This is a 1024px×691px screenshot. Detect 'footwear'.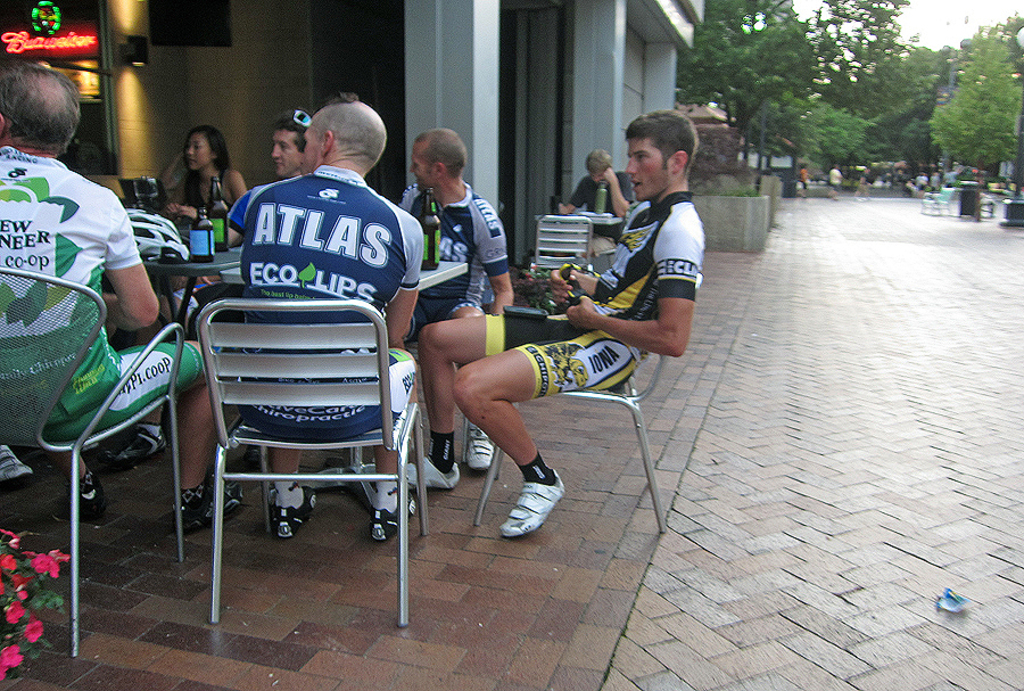
<box>406,453,463,492</box>.
